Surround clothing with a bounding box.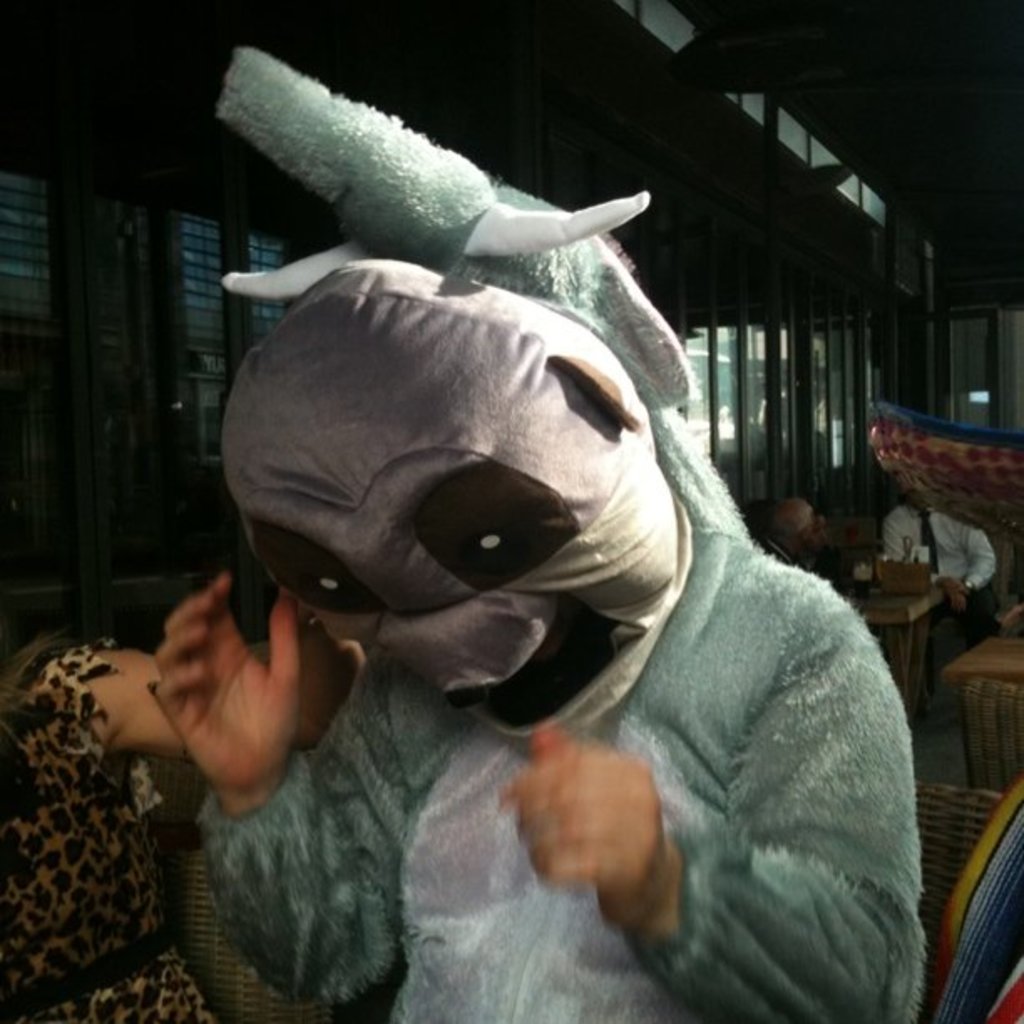
885, 504, 996, 693.
